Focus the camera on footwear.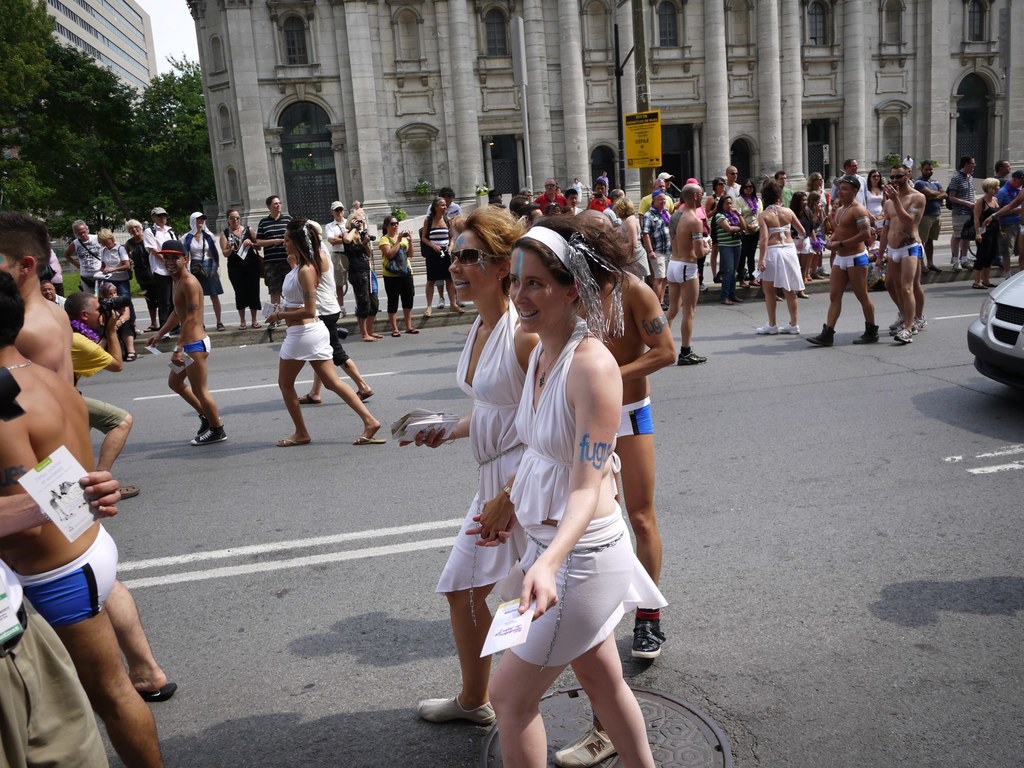
Focus region: box=[987, 281, 1002, 290].
